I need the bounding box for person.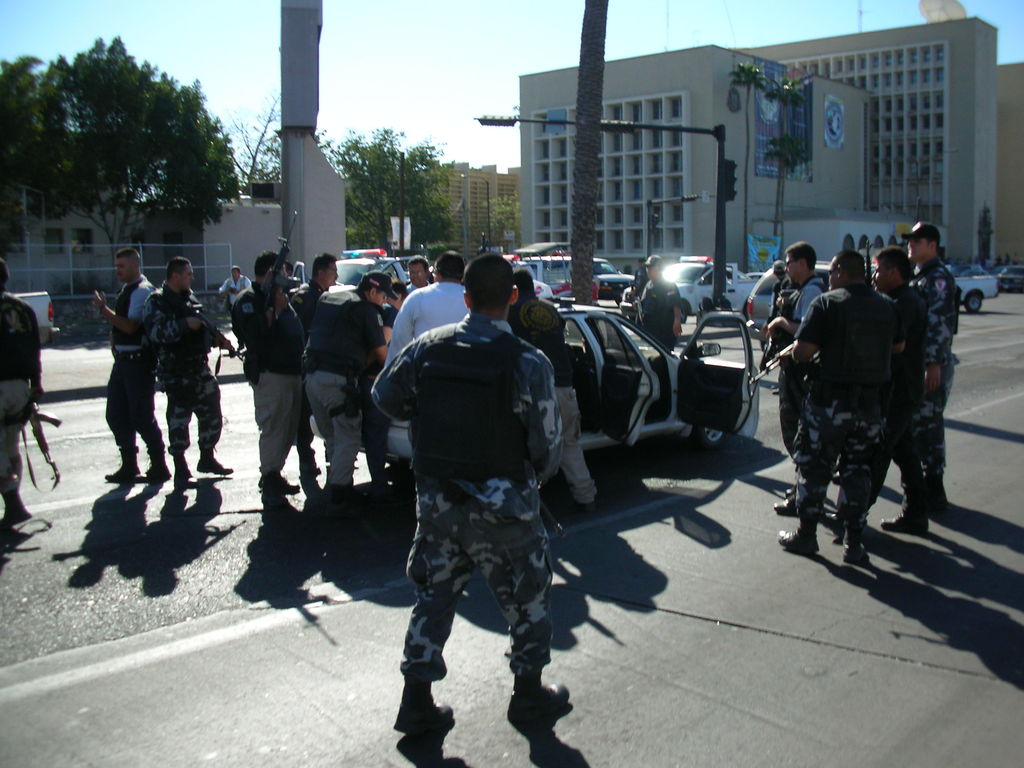
Here it is: (854,240,935,538).
